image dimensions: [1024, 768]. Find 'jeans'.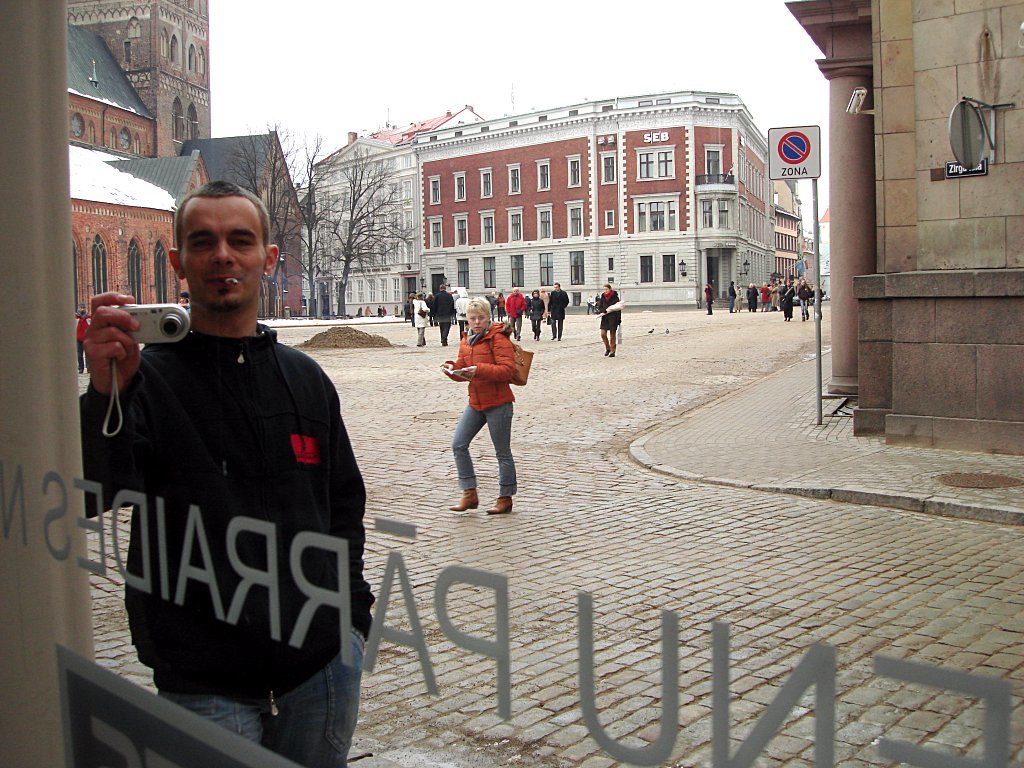
(795, 298, 810, 319).
